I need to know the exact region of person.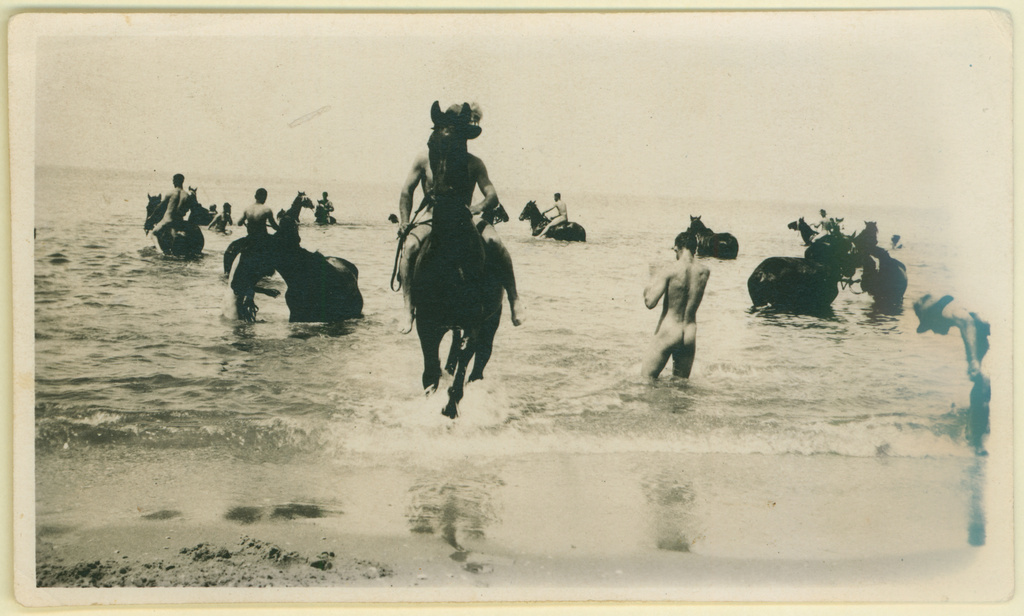
Region: <box>544,191,566,235</box>.
